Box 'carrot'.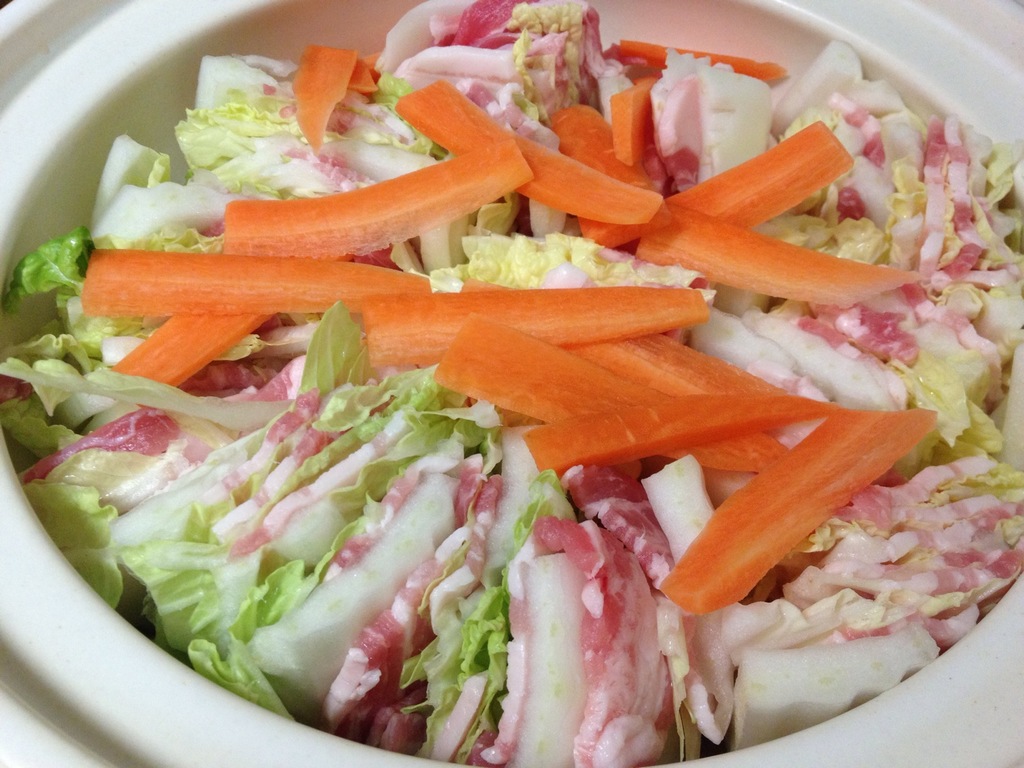
region(430, 304, 792, 484).
